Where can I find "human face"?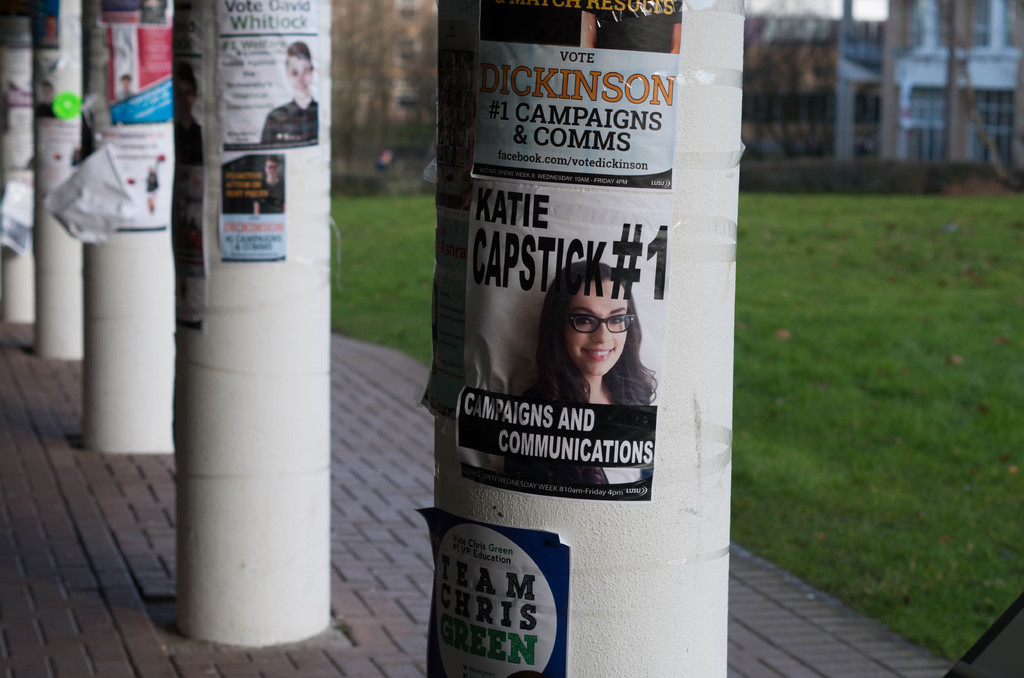
You can find it at box=[567, 278, 626, 377].
